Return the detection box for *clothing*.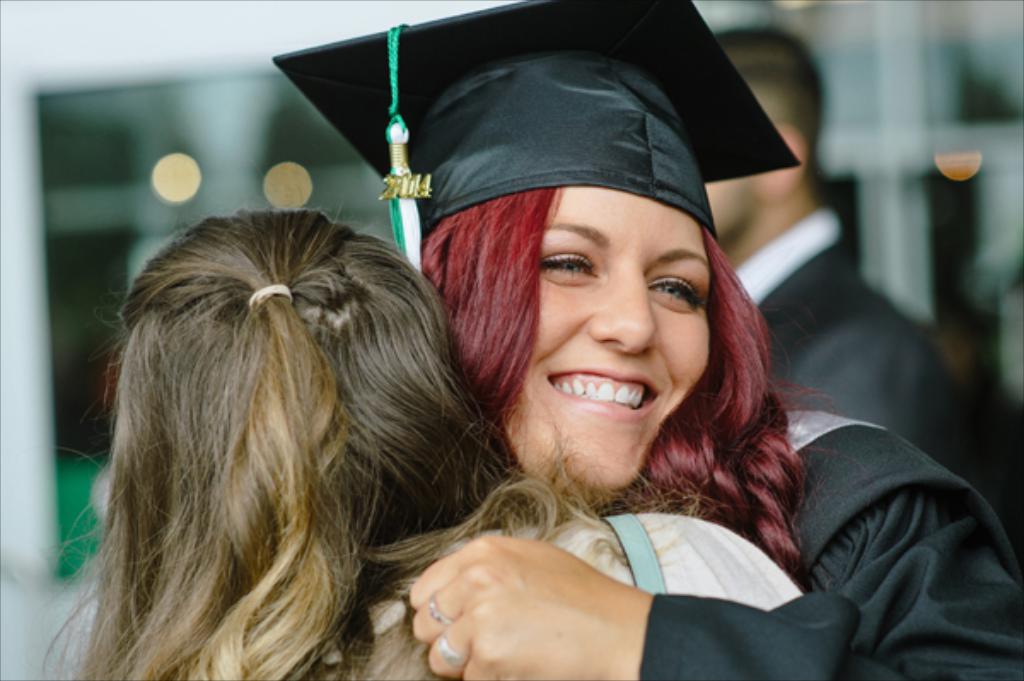
{"x1": 746, "y1": 208, "x2": 963, "y2": 478}.
